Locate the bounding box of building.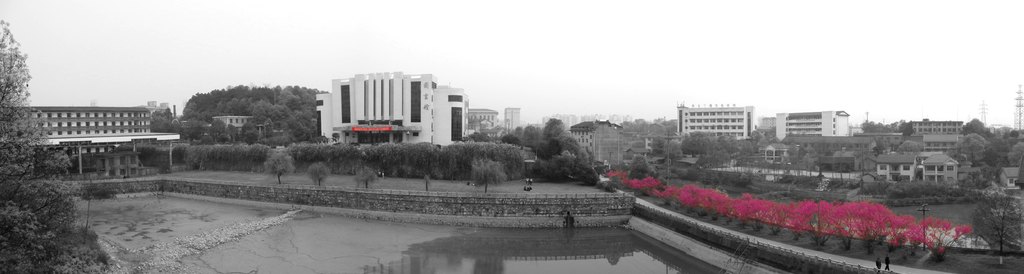
Bounding box: Rect(772, 109, 846, 135).
